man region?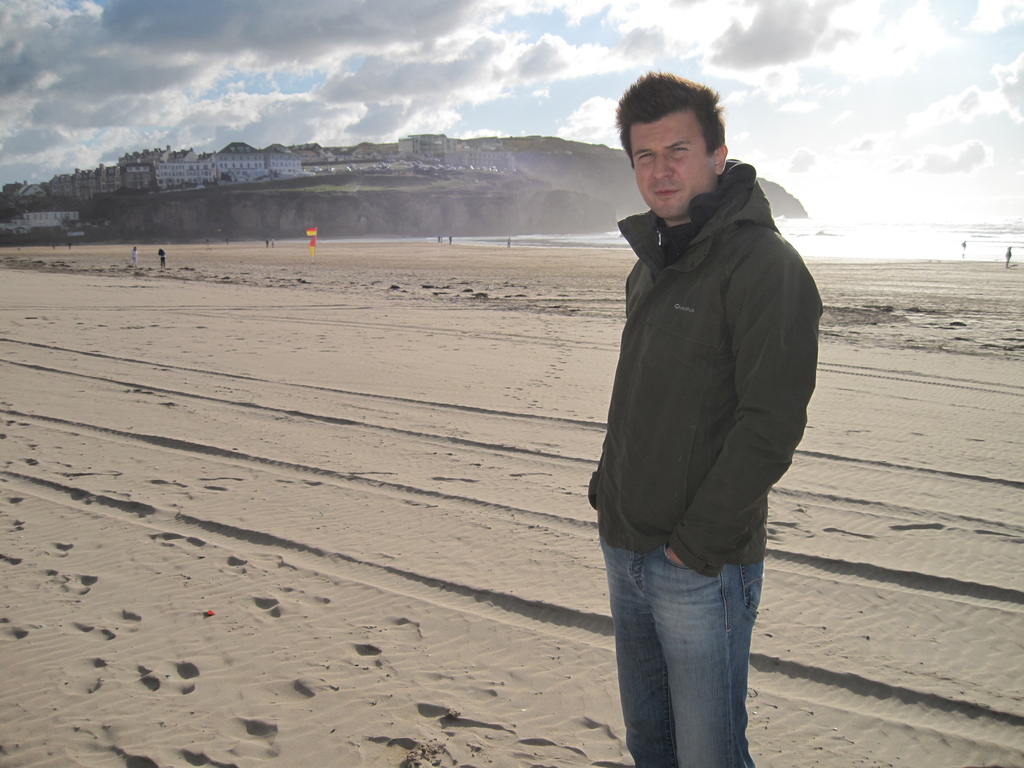
detection(572, 112, 826, 744)
